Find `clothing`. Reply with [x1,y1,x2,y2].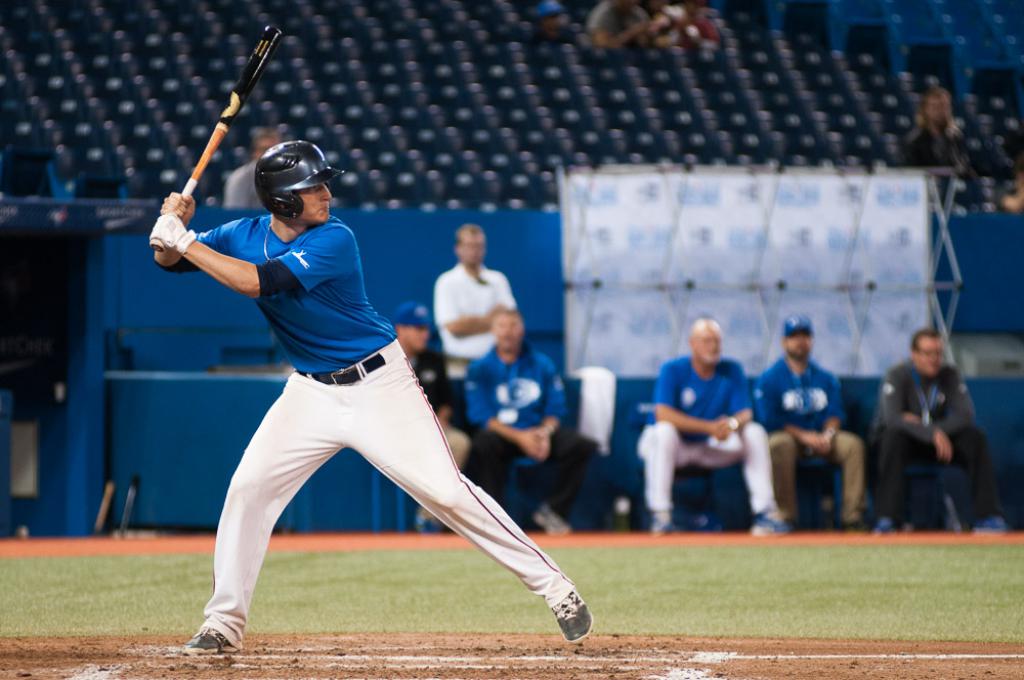
[588,0,650,48].
